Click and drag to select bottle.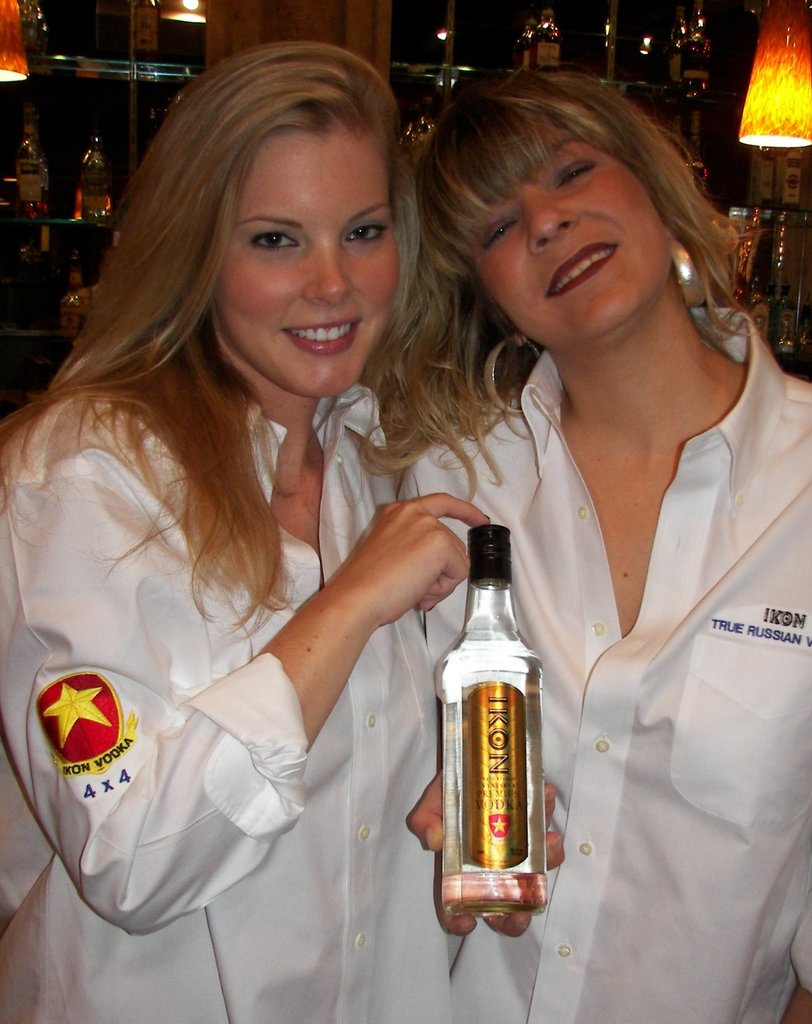
Selection: pyautogui.locateOnScreen(773, 148, 799, 204).
